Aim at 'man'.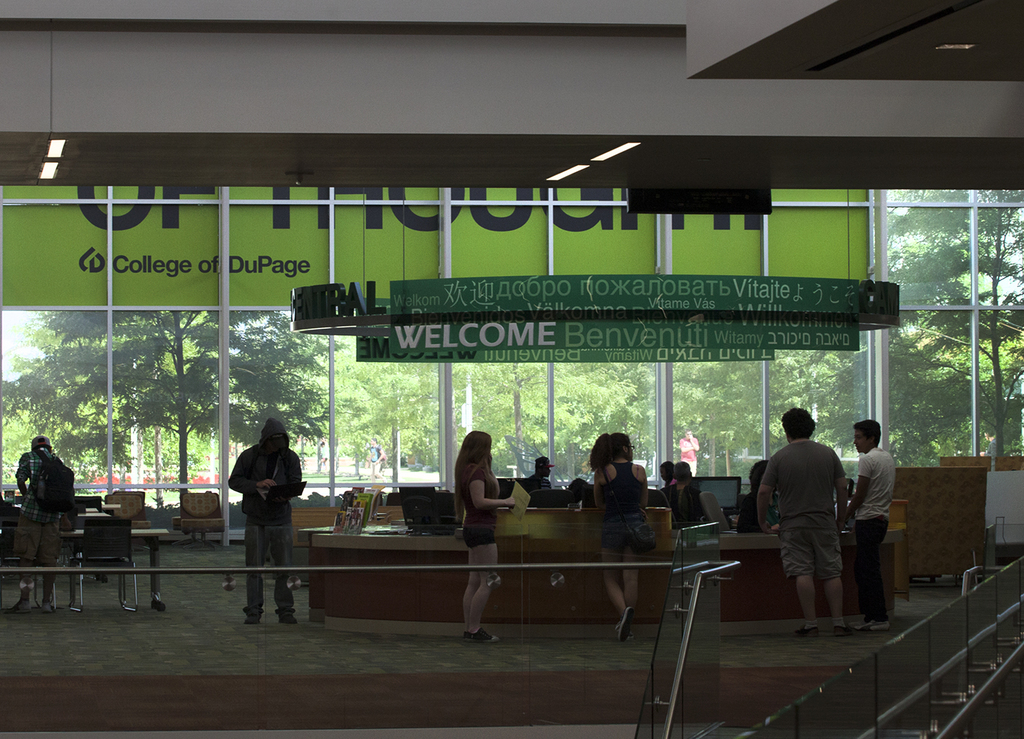
Aimed at left=228, top=417, right=301, bottom=625.
